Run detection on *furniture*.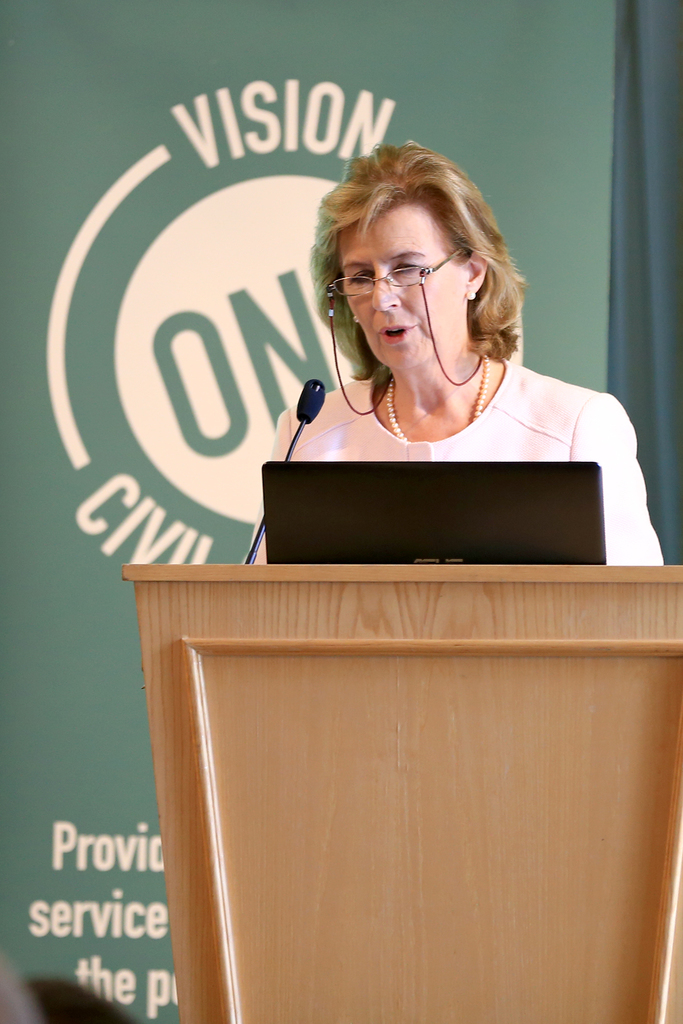
Result: pyautogui.locateOnScreen(120, 560, 682, 1023).
